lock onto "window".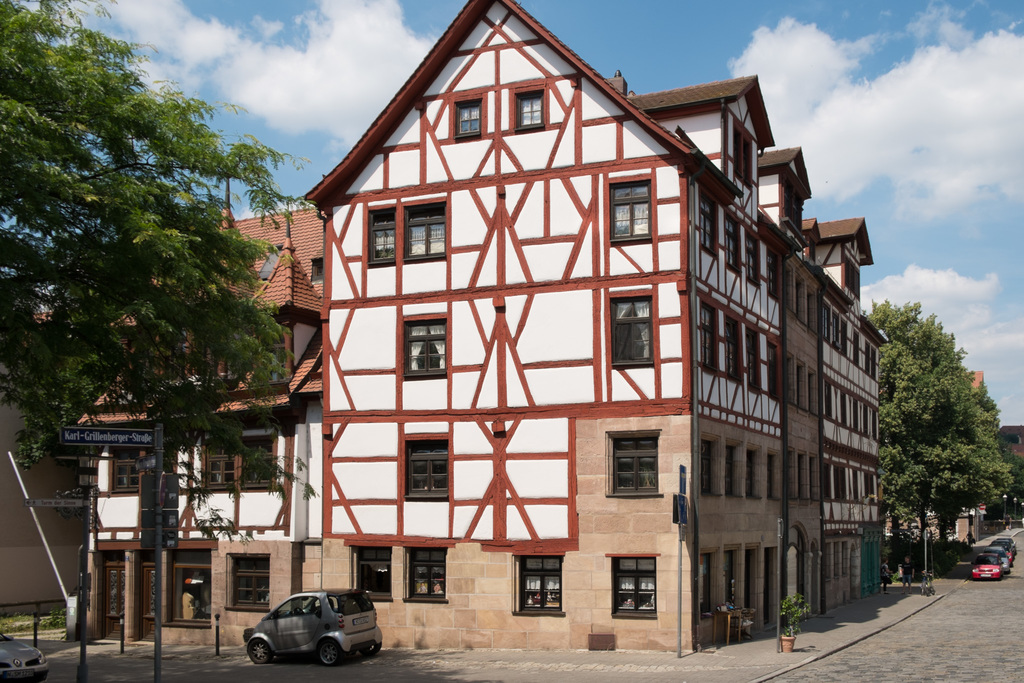
Locked: (left=200, top=436, right=278, bottom=490).
